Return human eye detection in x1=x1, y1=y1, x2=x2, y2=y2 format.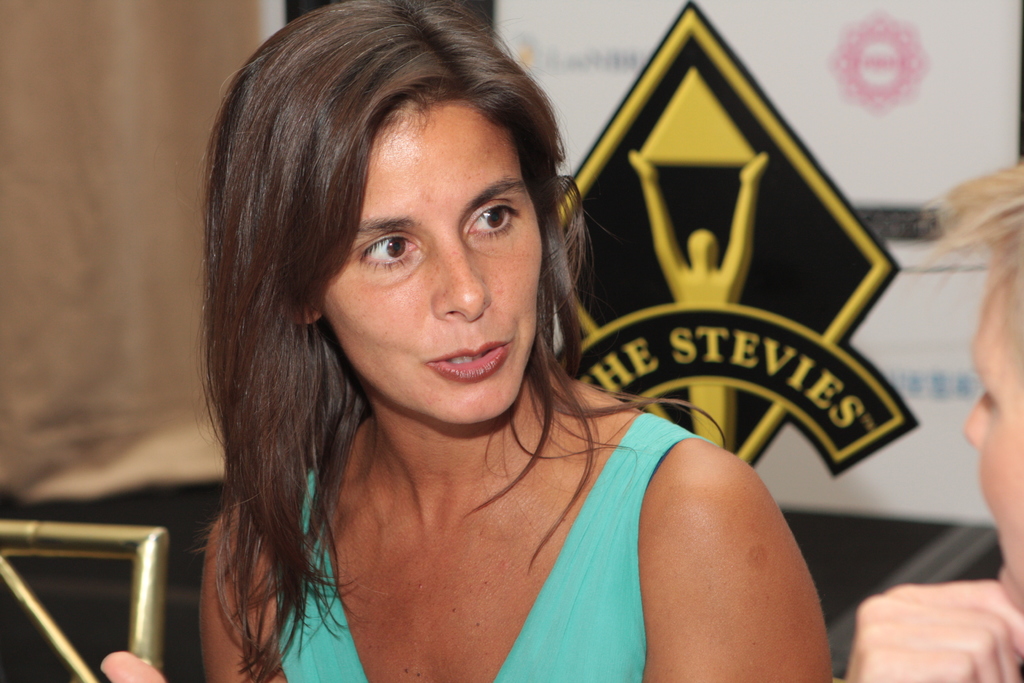
x1=346, y1=229, x2=424, y2=283.
